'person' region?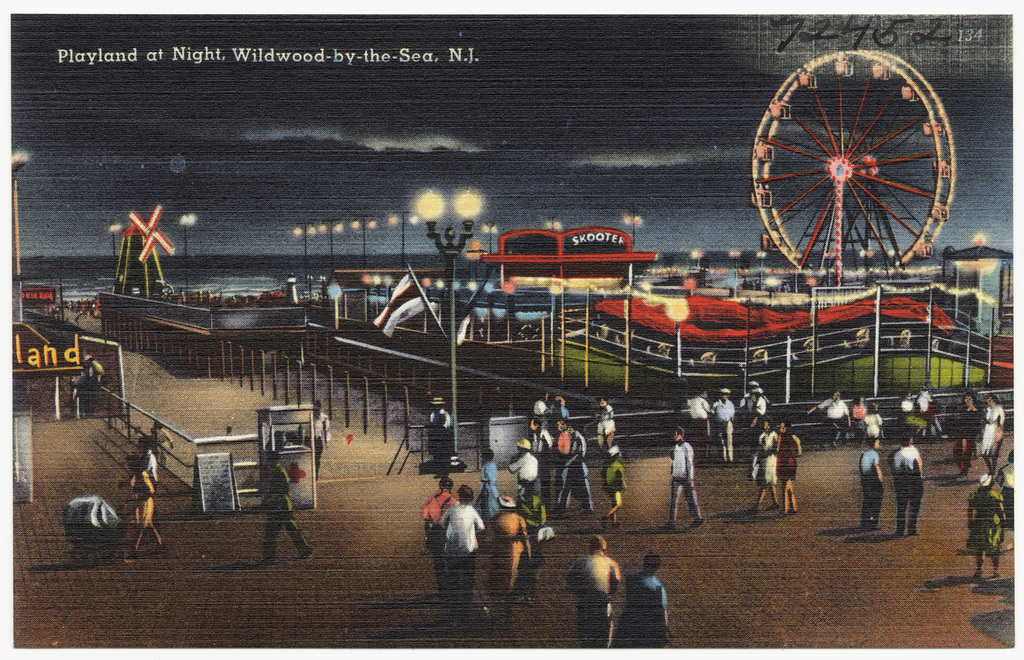
crop(847, 390, 866, 444)
